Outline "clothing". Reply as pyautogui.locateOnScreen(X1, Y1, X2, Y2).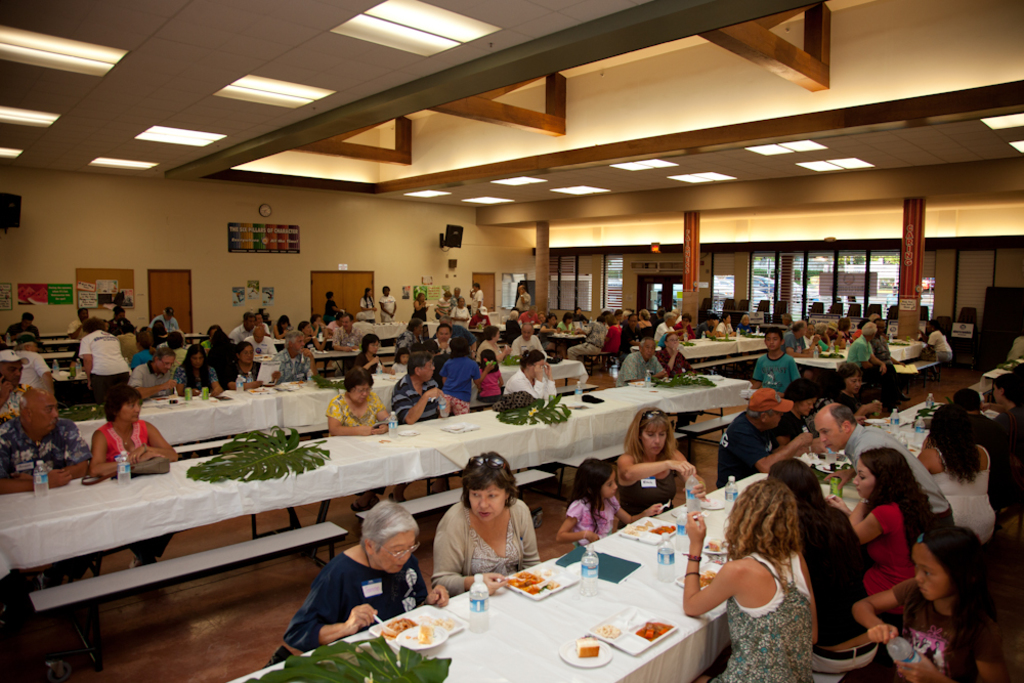
pyautogui.locateOnScreen(614, 348, 667, 387).
